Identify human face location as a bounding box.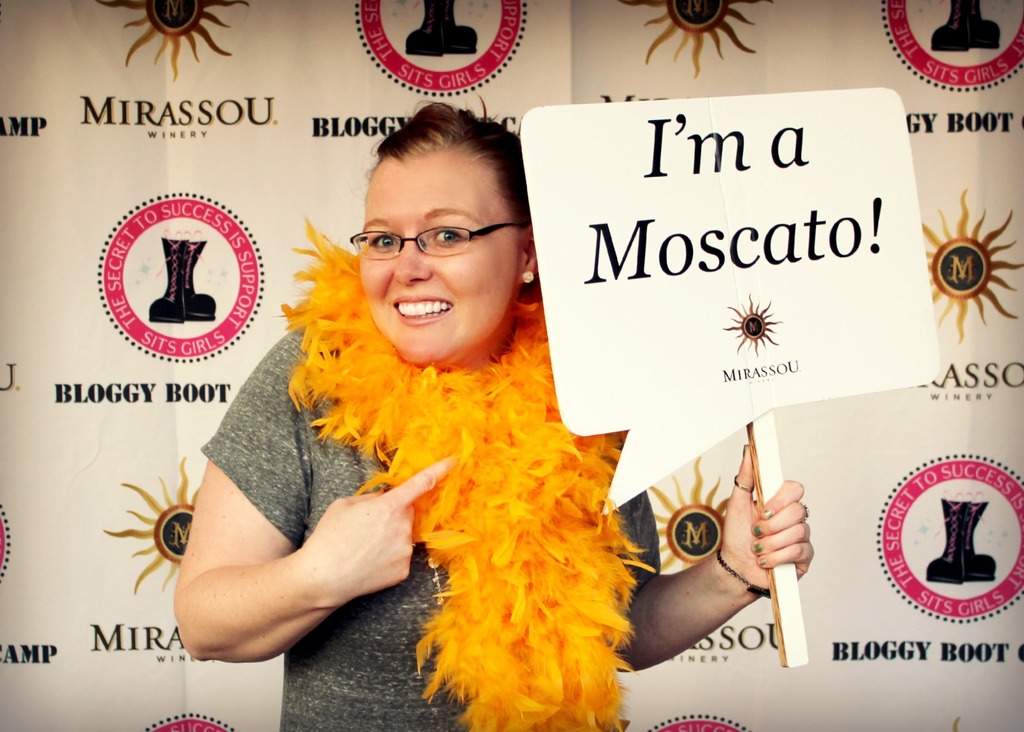
BBox(358, 148, 524, 364).
